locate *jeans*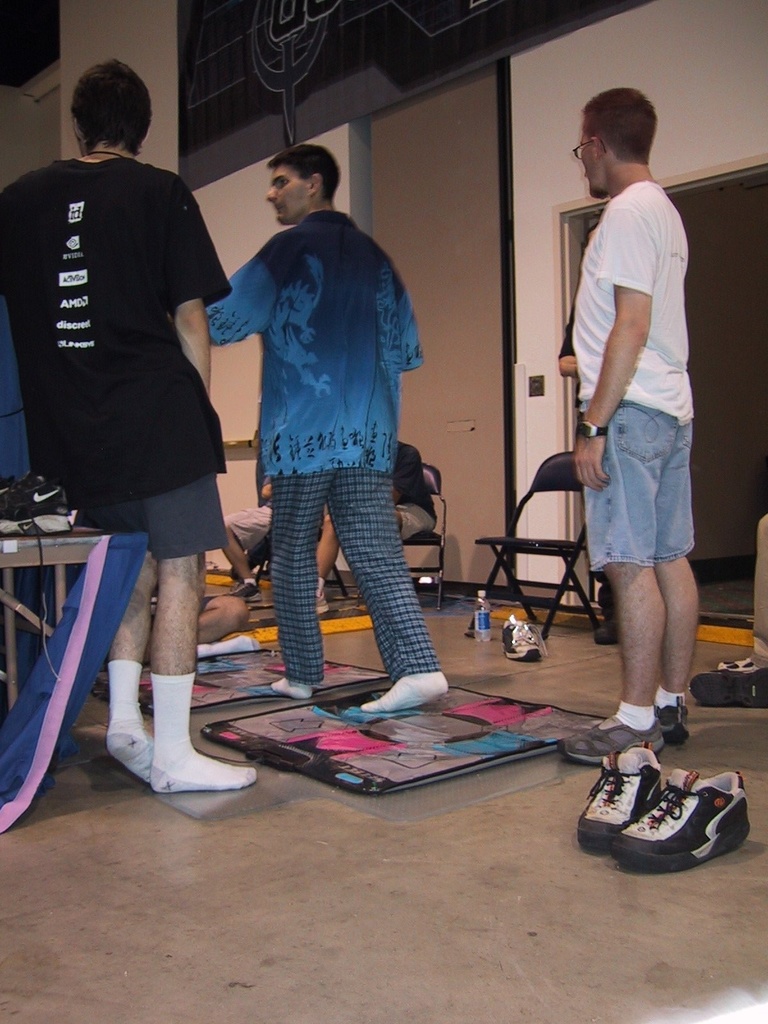
locate(584, 394, 693, 575)
